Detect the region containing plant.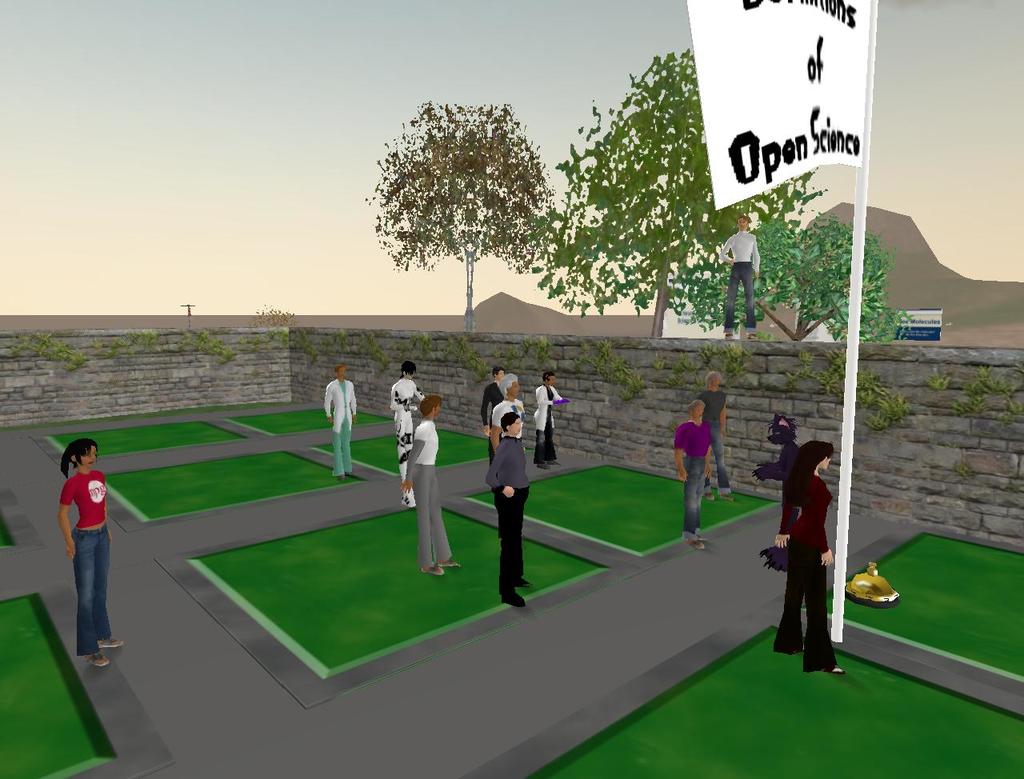
(left=2, top=332, right=90, bottom=369).
